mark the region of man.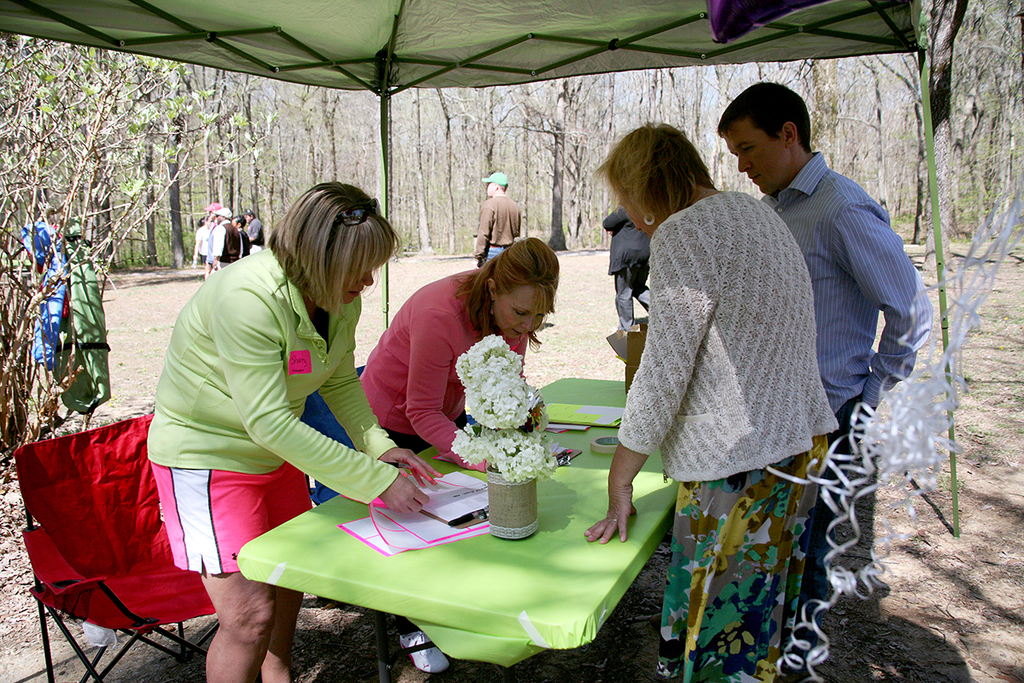
Region: locate(222, 213, 255, 259).
